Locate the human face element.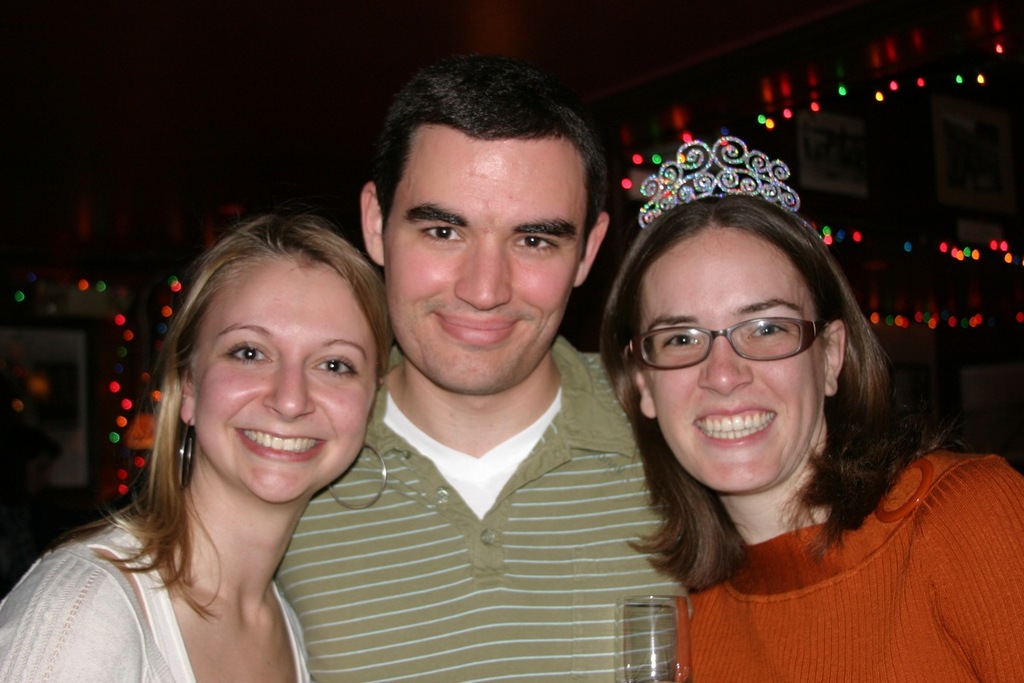
Element bbox: {"left": 636, "top": 237, "right": 823, "bottom": 495}.
